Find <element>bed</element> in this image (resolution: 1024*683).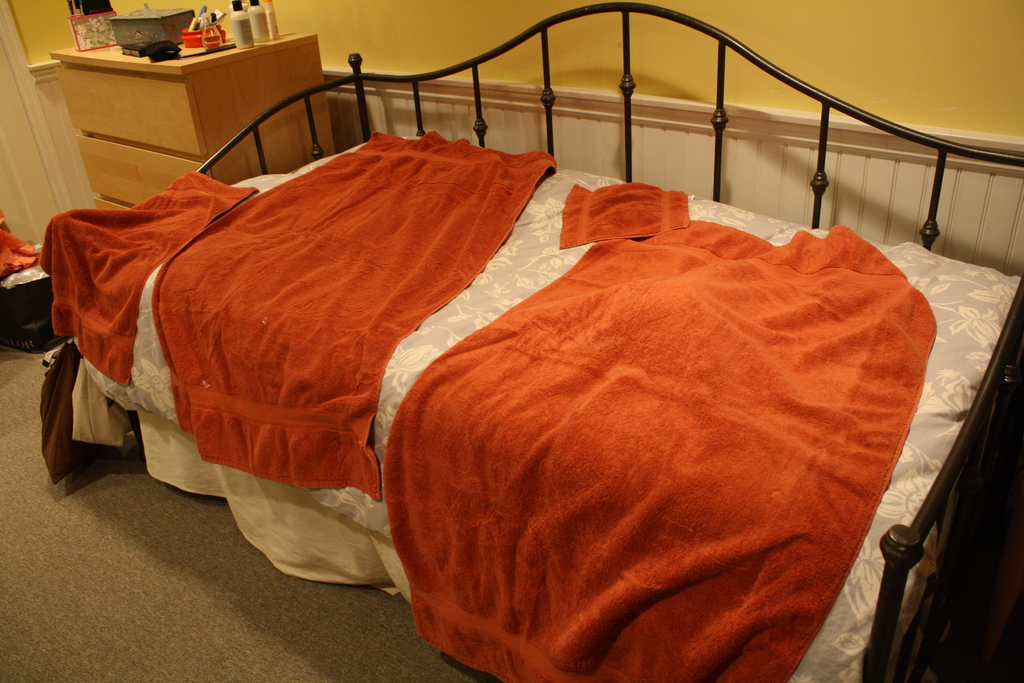
55/0/1023/682.
